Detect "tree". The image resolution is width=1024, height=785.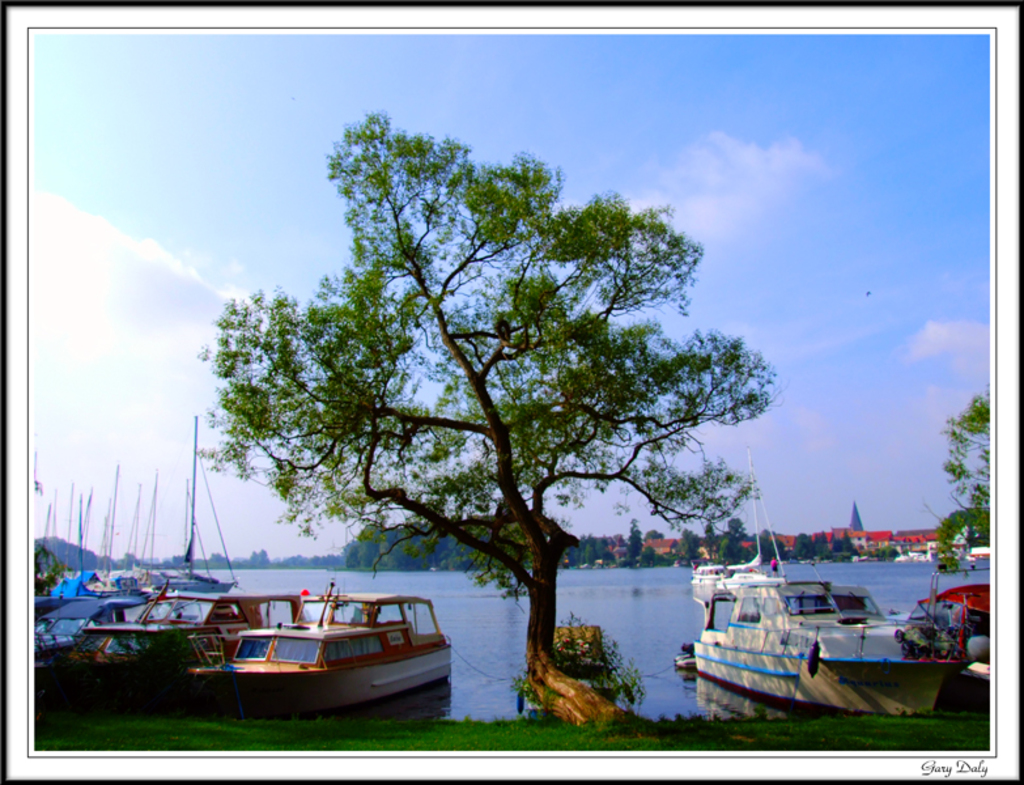
719 518 747 561.
